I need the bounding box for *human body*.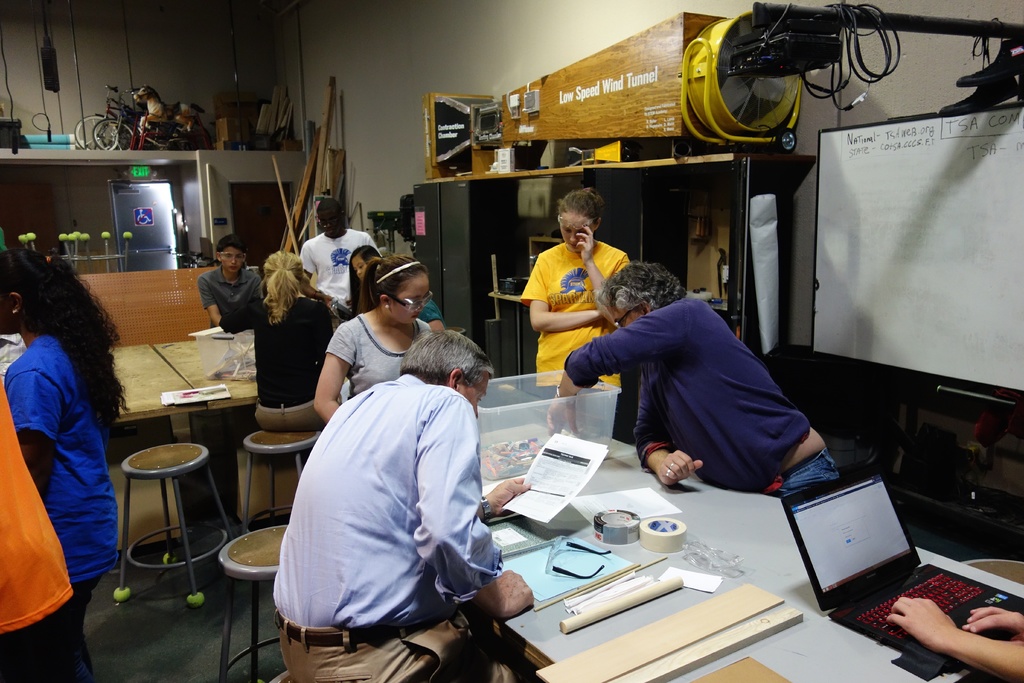
Here it is: left=252, top=251, right=334, bottom=436.
